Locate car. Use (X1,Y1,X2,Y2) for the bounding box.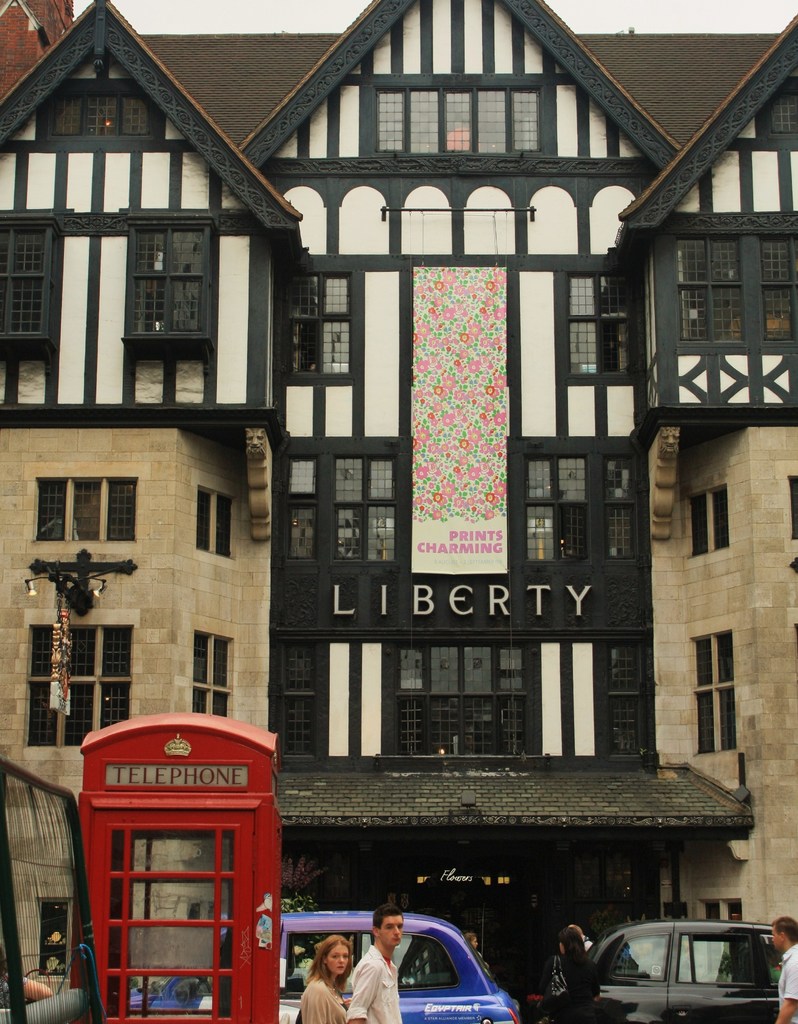
(587,921,785,1020).
